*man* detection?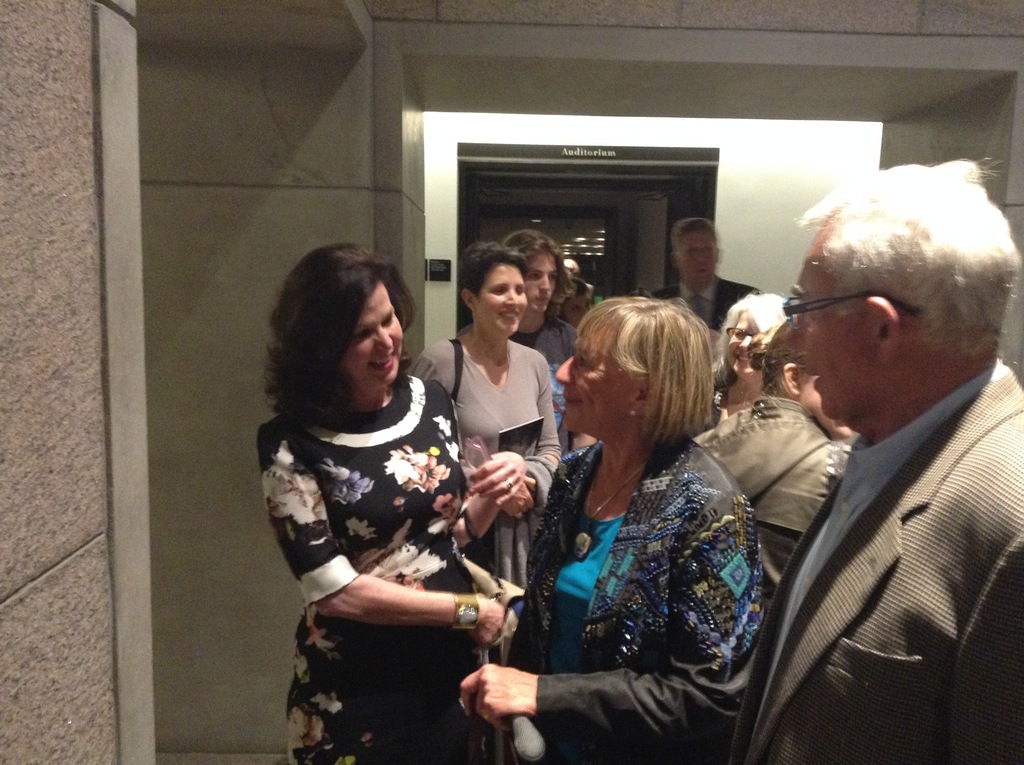
645/213/756/329
